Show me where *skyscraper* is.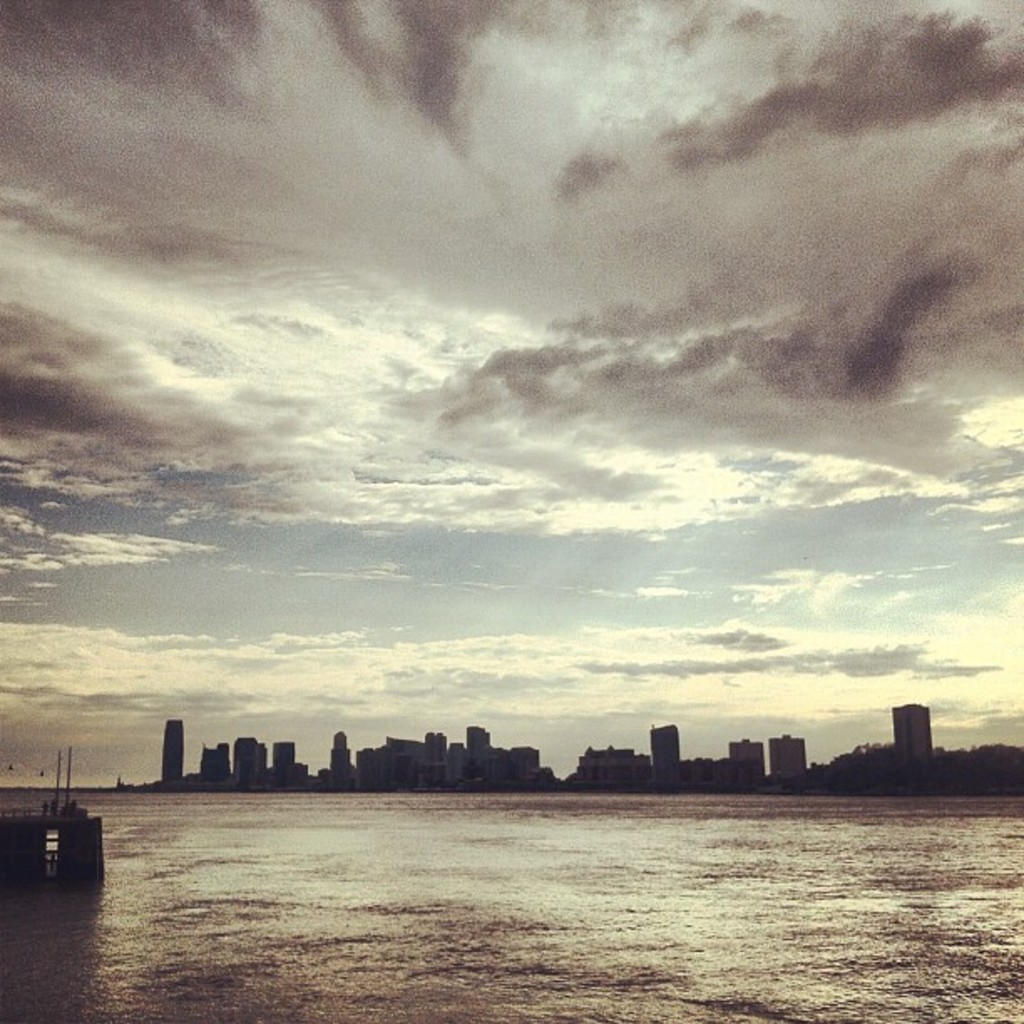
*skyscraper* is at x1=164 y1=719 x2=179 y2=800.
